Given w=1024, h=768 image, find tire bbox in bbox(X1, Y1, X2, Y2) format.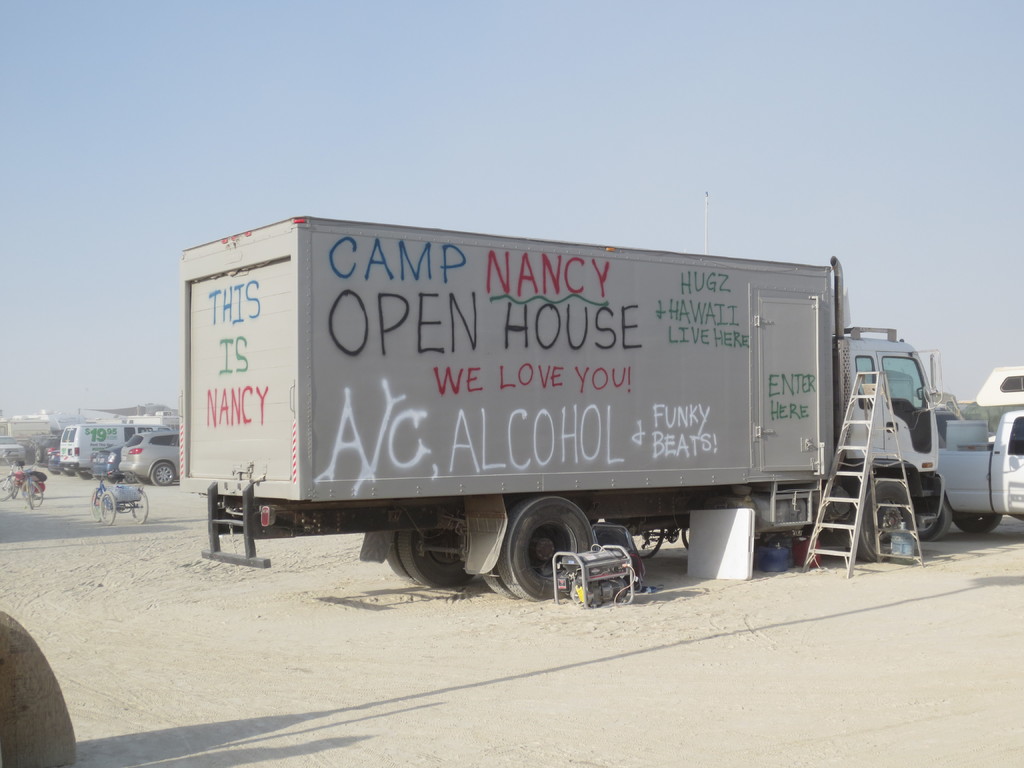
bbox(153, 460, 175, 484).
